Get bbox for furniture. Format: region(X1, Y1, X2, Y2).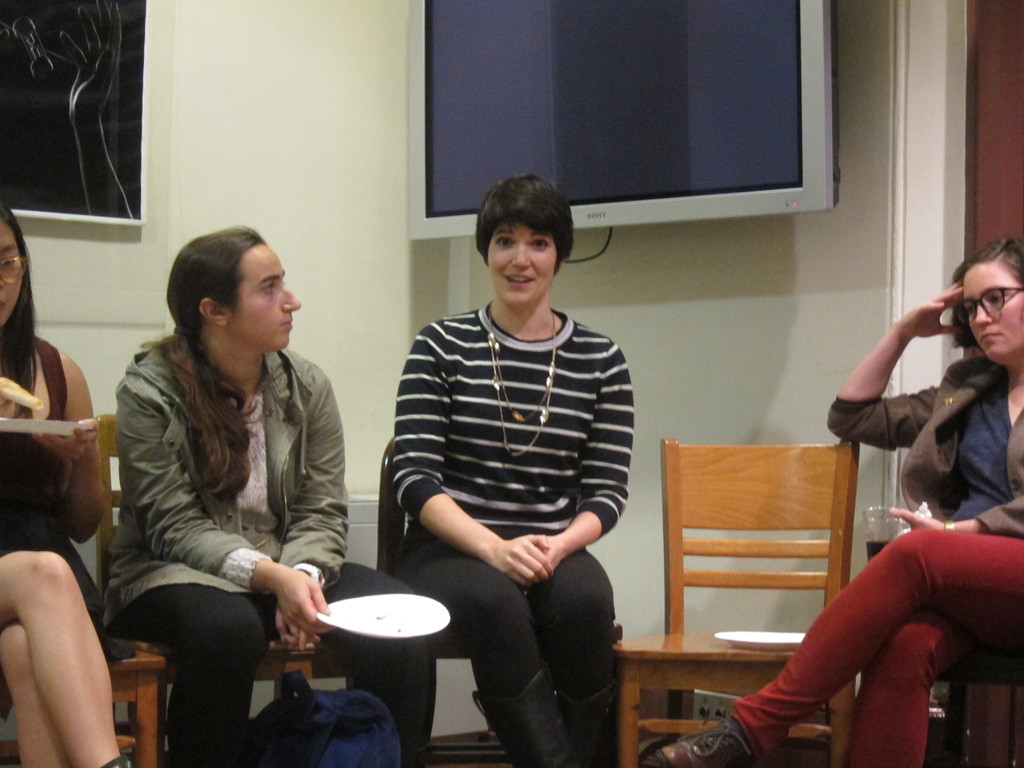
region(935, 639, 1023, 767).
